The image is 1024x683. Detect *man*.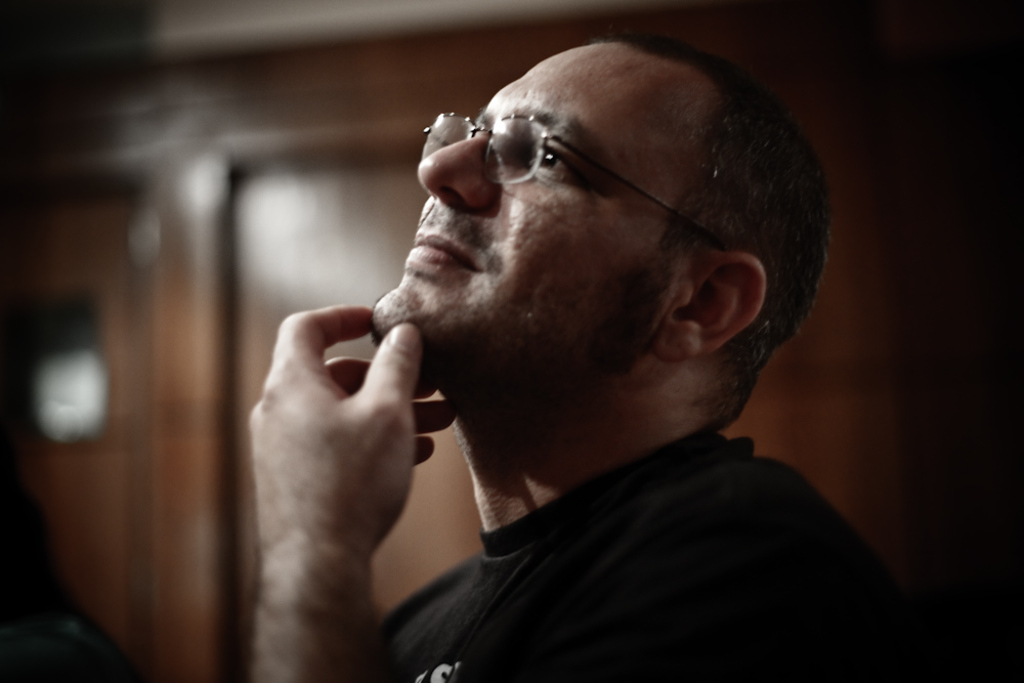
Detection: <region>164, 34, 955, 674</region>.
